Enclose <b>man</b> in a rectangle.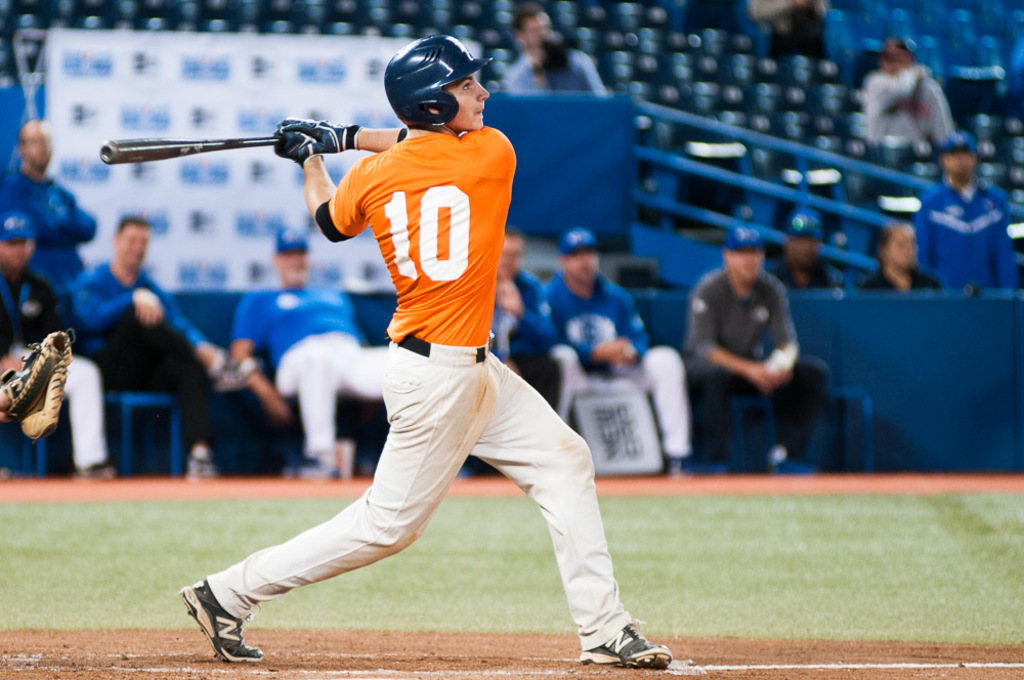
region(556, 237, 697, 475).
